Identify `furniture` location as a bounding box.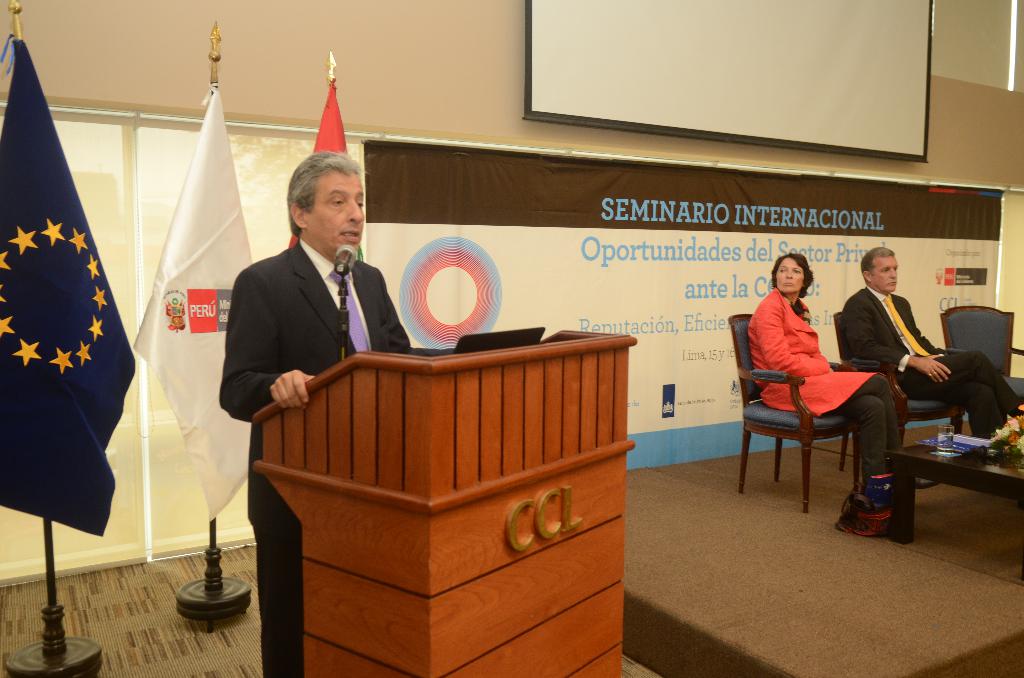
select_region(941, 295, 1023, 397).
